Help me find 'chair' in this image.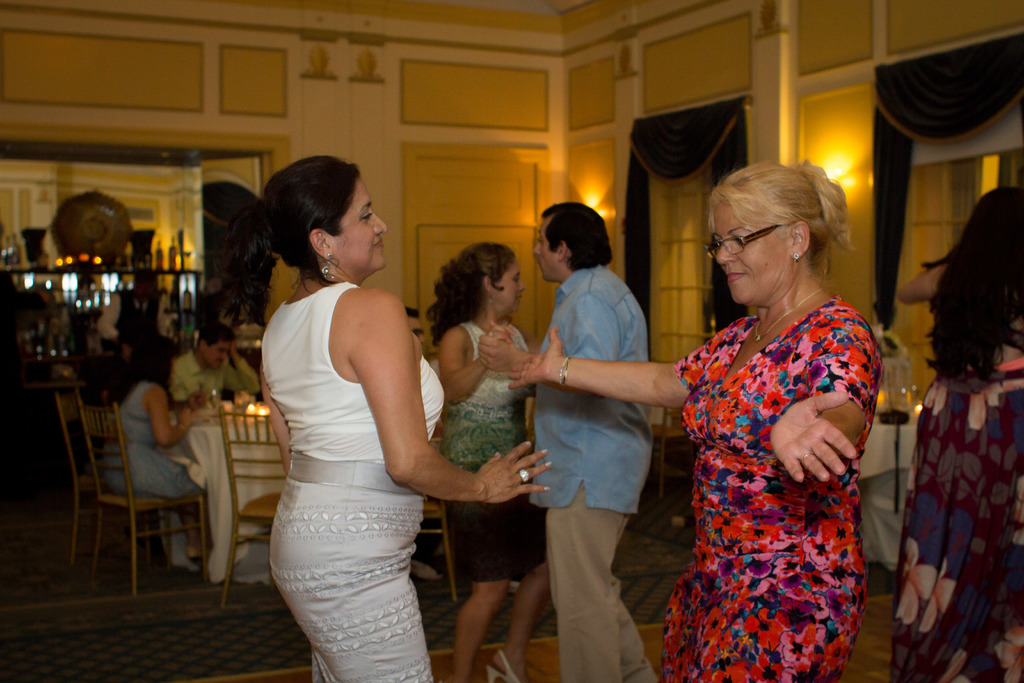
Found it: bbox(412, 495, 461, 605).
